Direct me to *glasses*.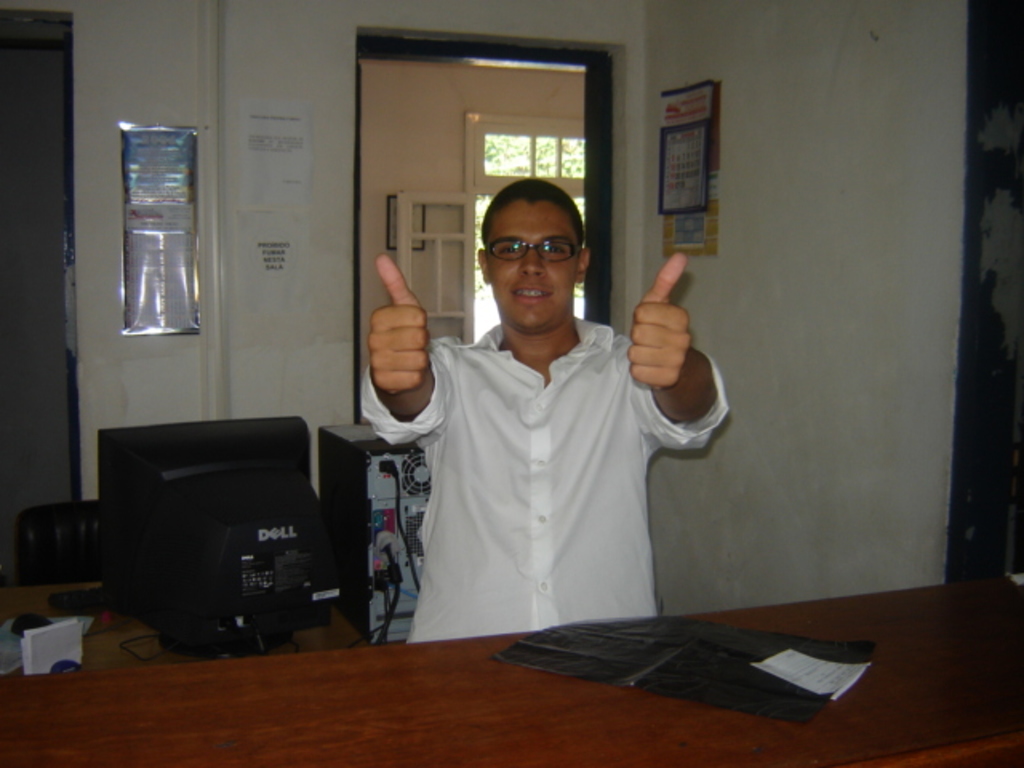
Direction: bbox=[488, 237, 587, 264].
